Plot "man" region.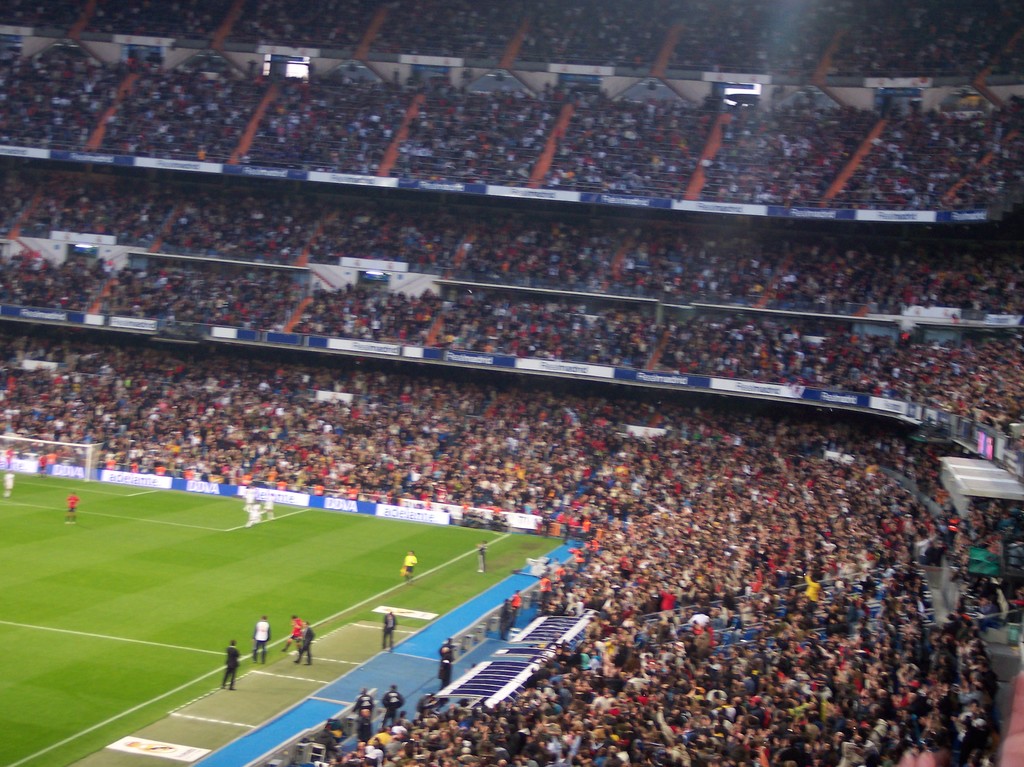
Plotted at [436, 637, 455, 677].
